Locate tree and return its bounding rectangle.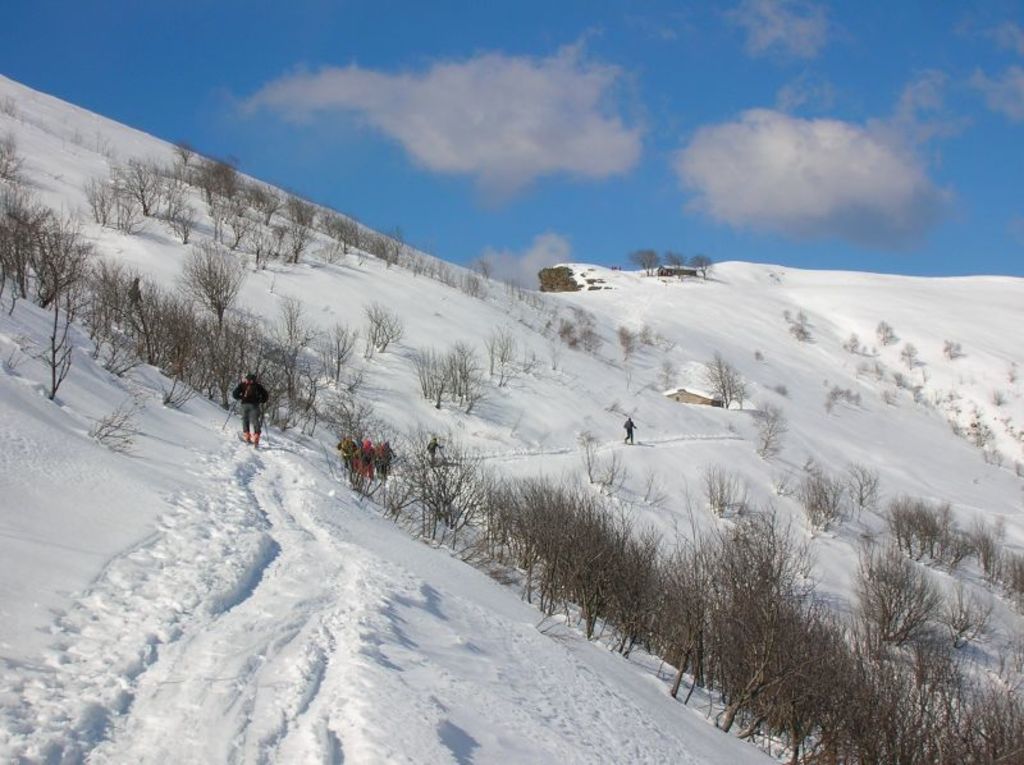
{"x1": 707, "y1": 356, "x2": 746, "y2": 402}.
